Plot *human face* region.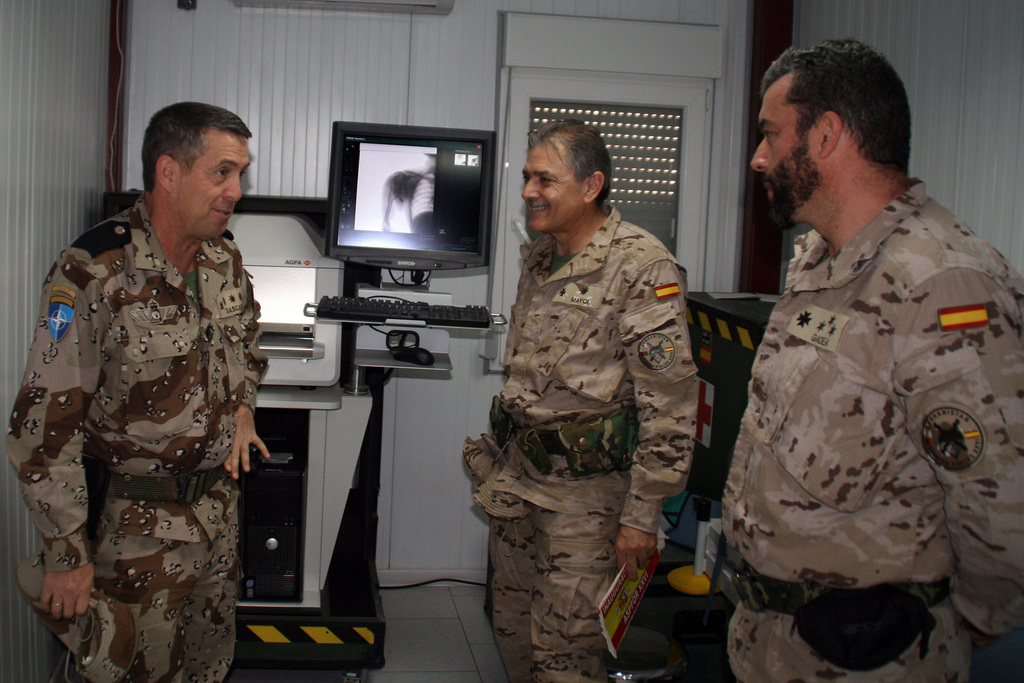
Plotted at [left=522, top=133, right=585, bottom=231].
